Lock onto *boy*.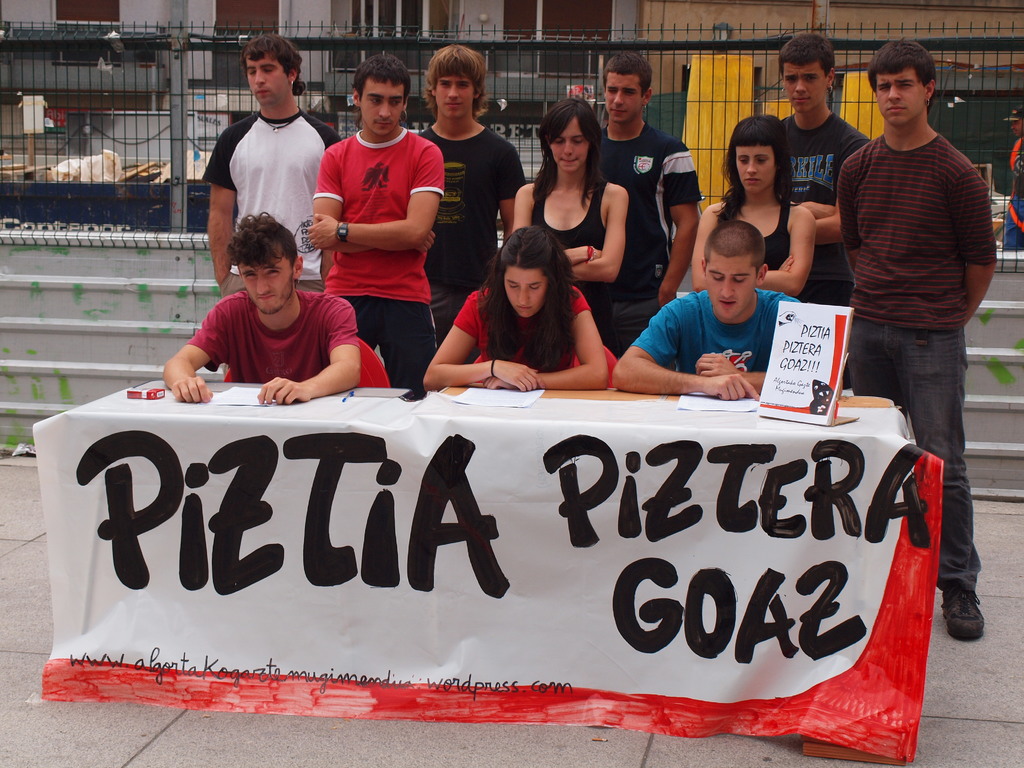
Locked: [x1=308, y1=53, x2=452, y2=387].
